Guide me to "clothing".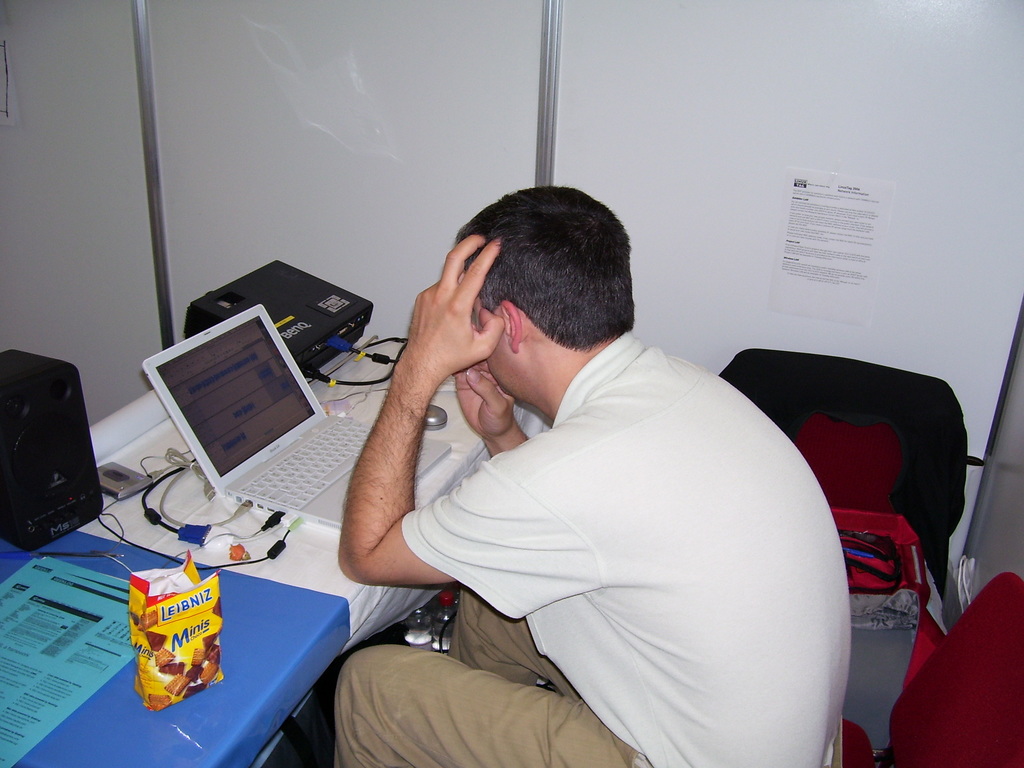
Guidance: {"x1": 337, "y1": 285, "x2": 825, "y2": 741}.
